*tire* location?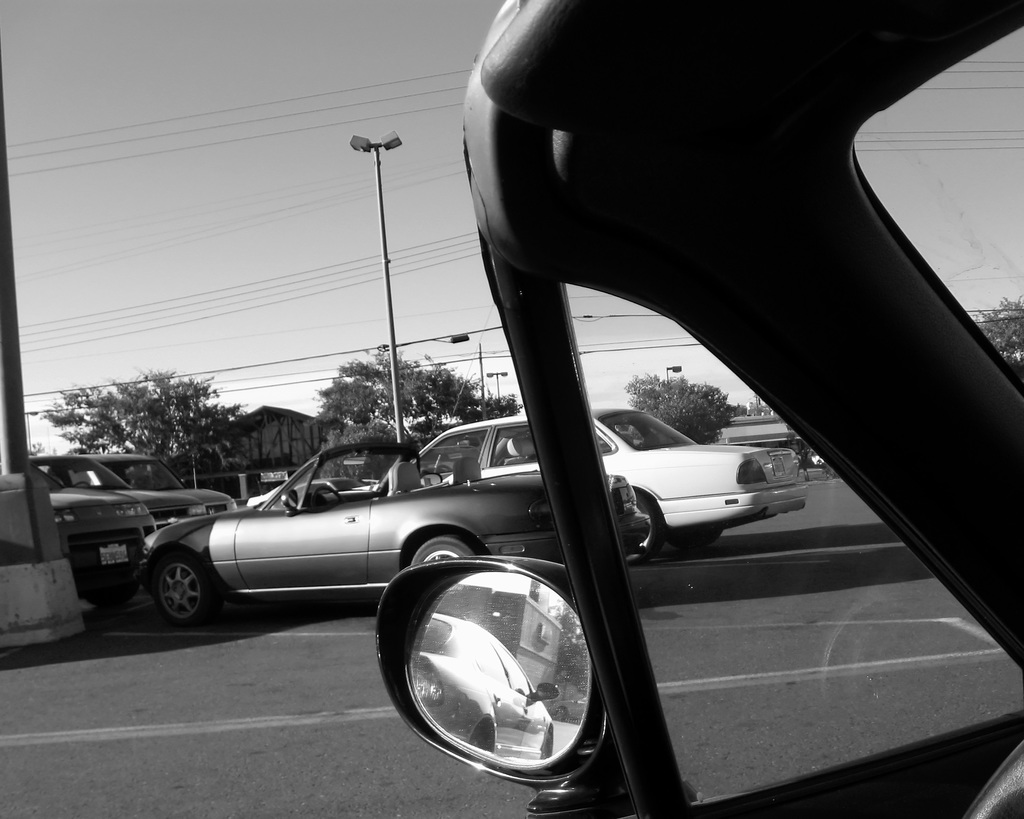
detection(633, 495, 650, 548)
